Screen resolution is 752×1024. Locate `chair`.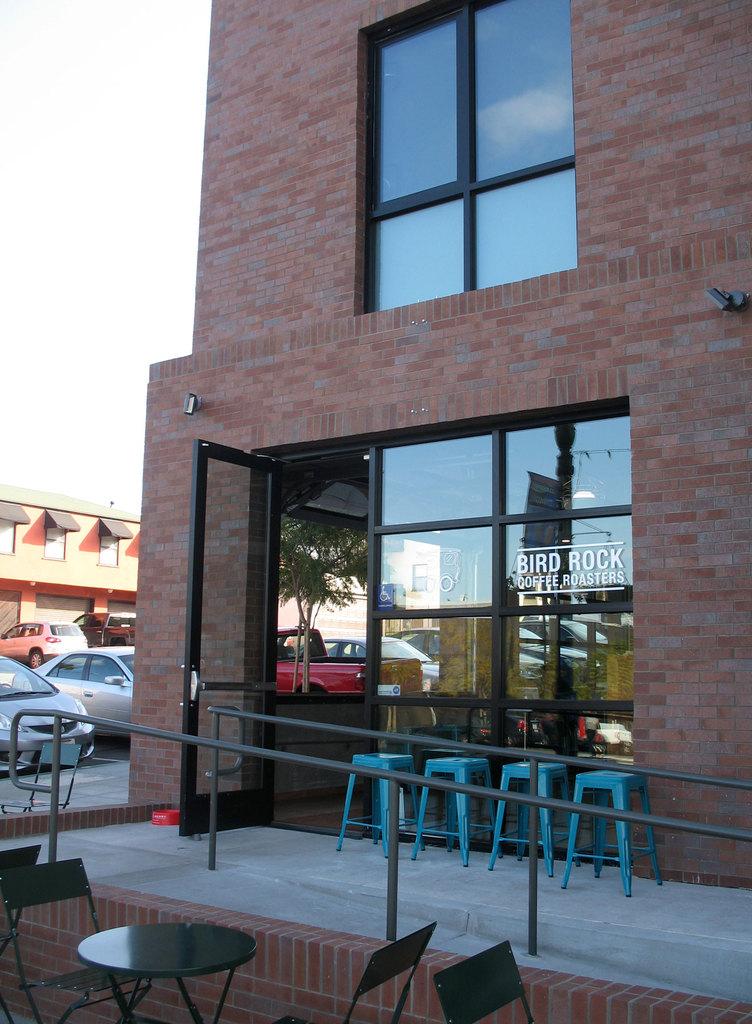
x1=0 y1=854 x2=153 y2=1023.
